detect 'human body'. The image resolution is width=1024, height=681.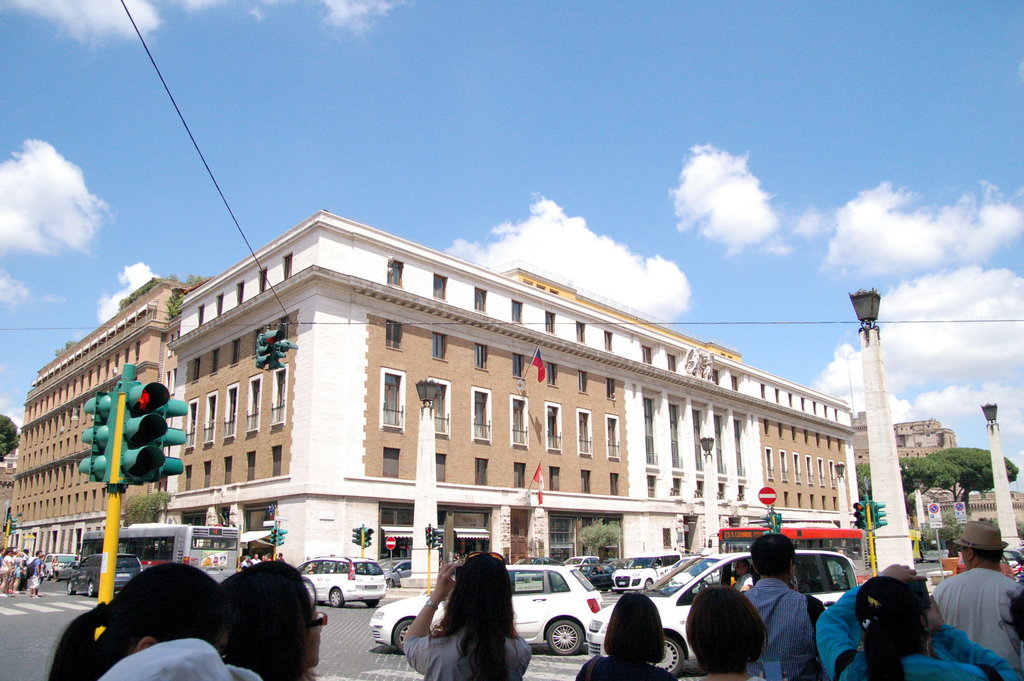
pyautogui.locateOnScreen(682, 575, 760, 680).
